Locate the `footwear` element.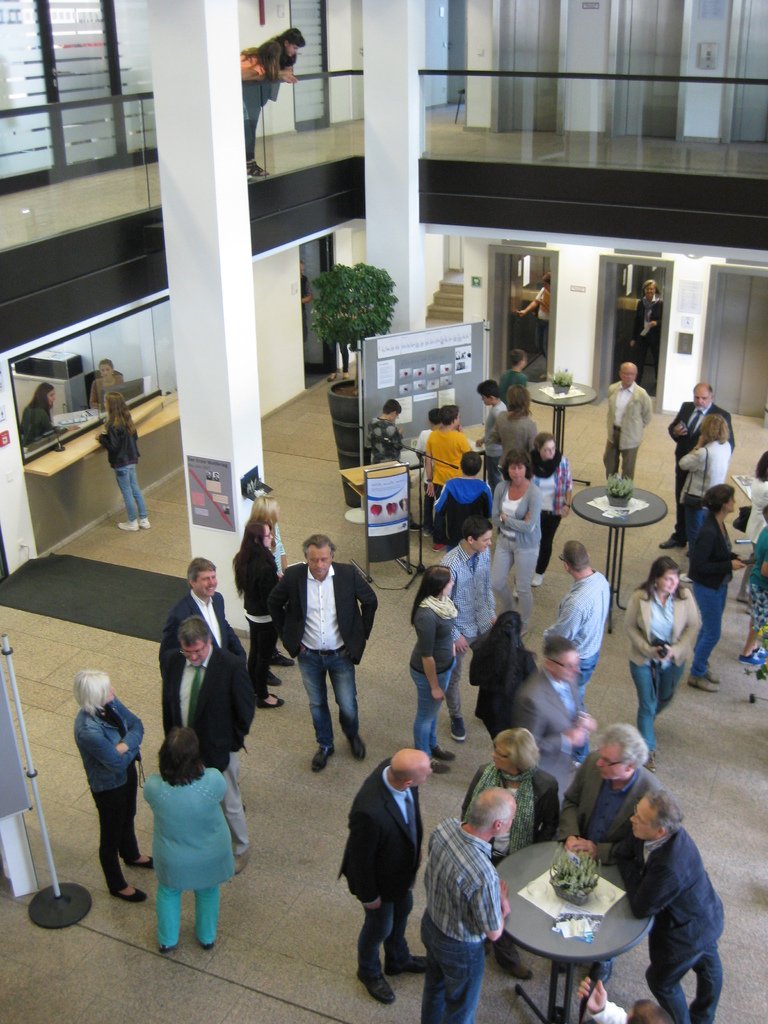
Element bbox: rect(687, 672, 718, 695).
